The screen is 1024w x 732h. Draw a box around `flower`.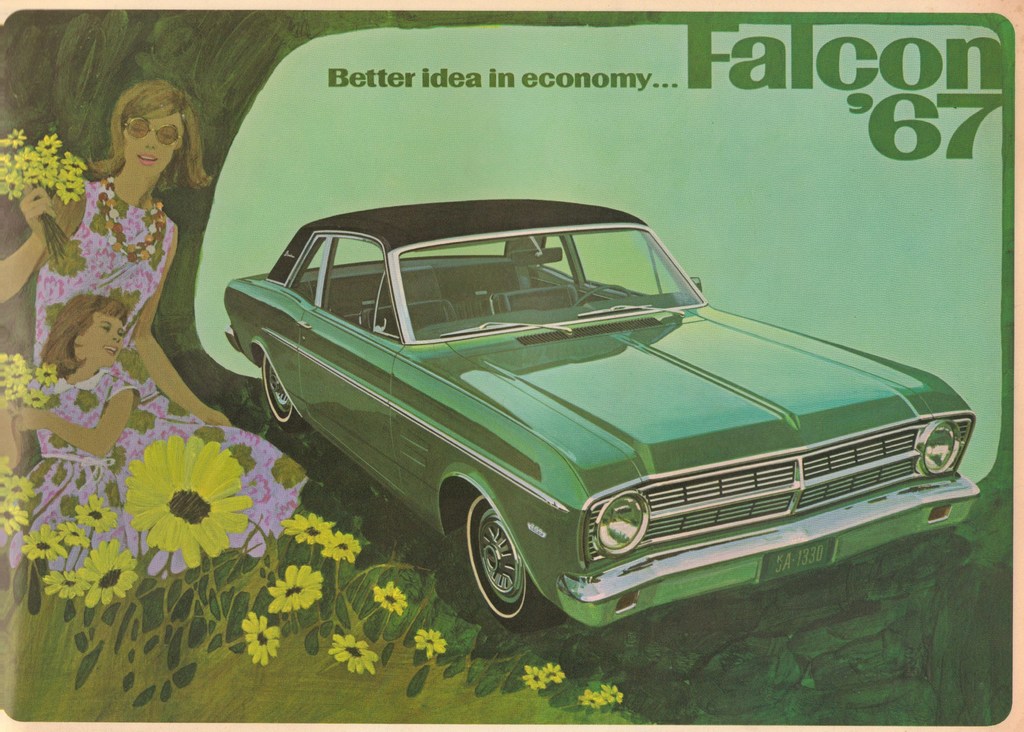
321 533 364 560.
